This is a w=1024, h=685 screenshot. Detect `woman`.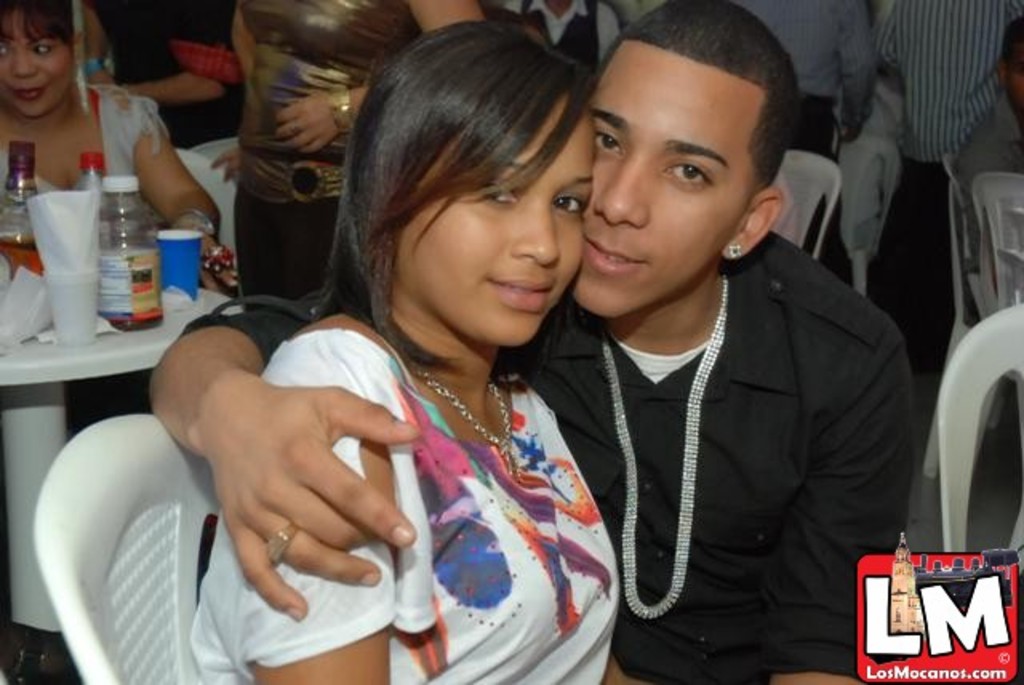
locate(83, 0, 245, 155).
